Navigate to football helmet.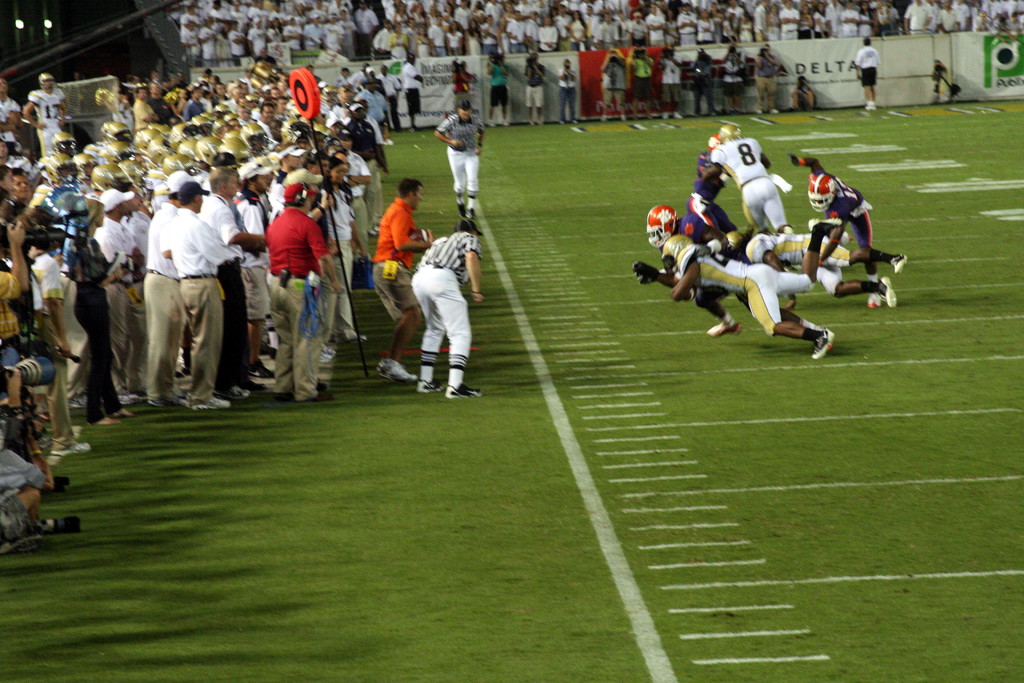
Navigation target: select_region(719, 119, 740, 147).
